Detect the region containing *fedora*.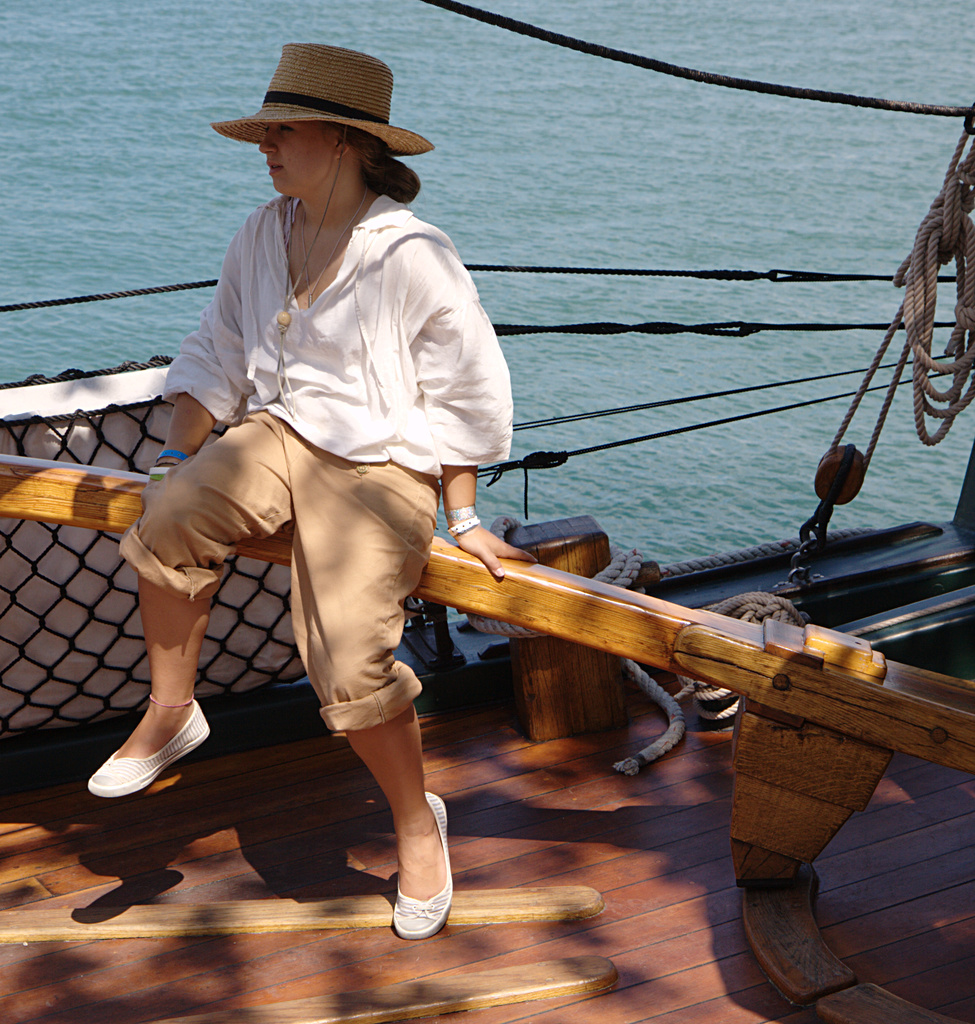
208, 41, 432, 419.
